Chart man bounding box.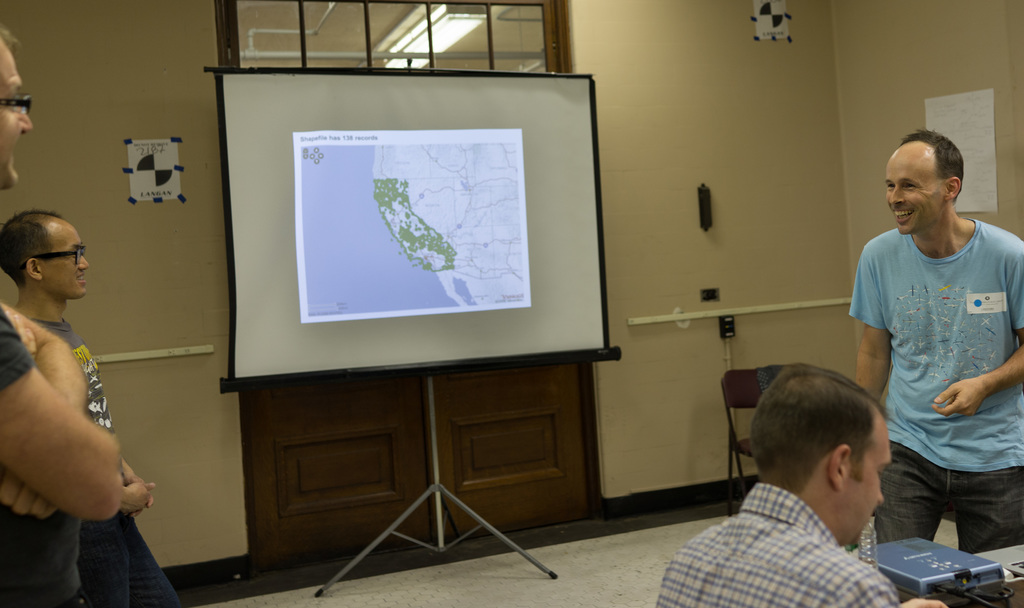
Charted: {"x1": 648, "y1": 357, "x2": 948, "y2": 607}.
